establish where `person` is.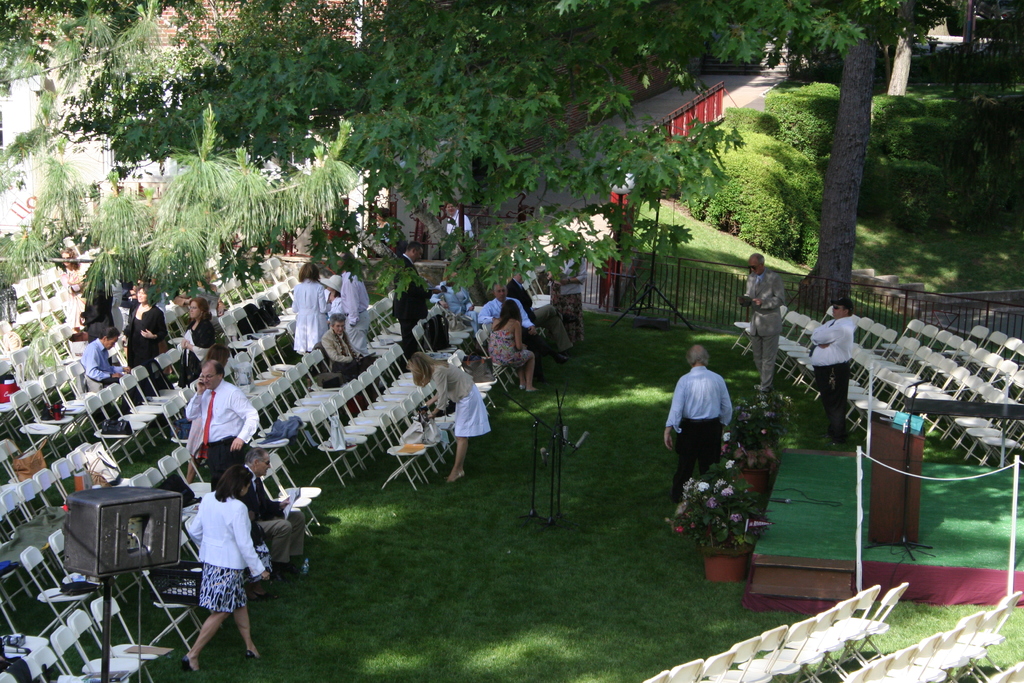
Established at <region>84, 329, 119, 393</region>.
